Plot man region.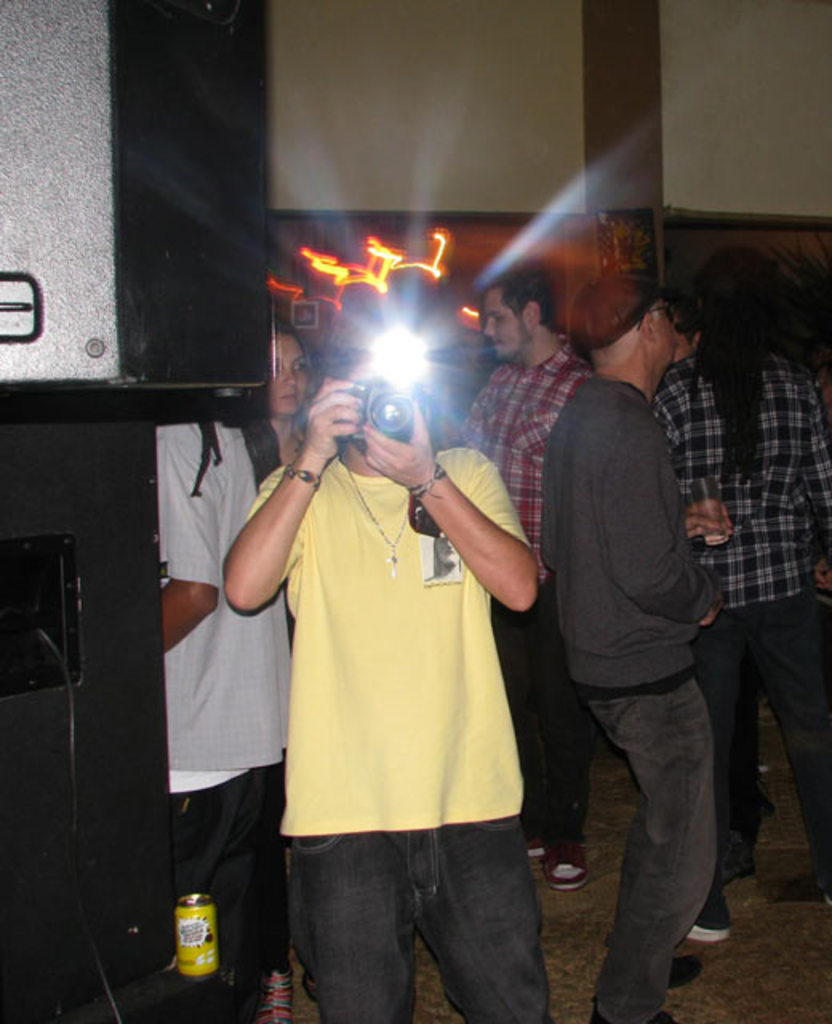
Plotted at crop(528, 272, 742, 1022).
